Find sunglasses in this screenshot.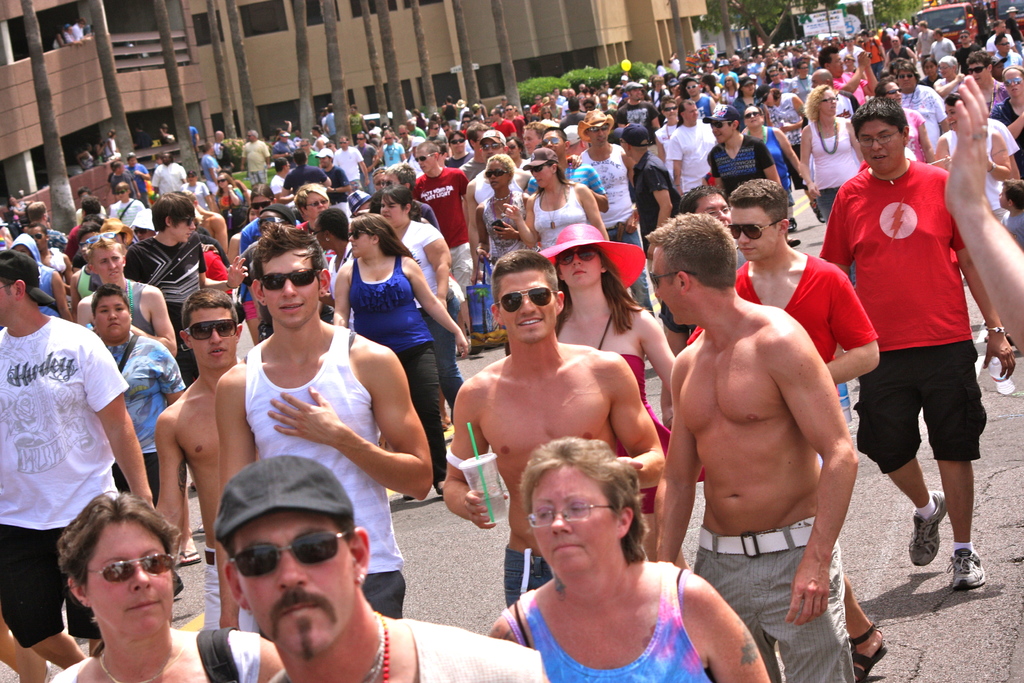
The bounding box for sunglasses is bbox=(347, 230, 366, 240).
